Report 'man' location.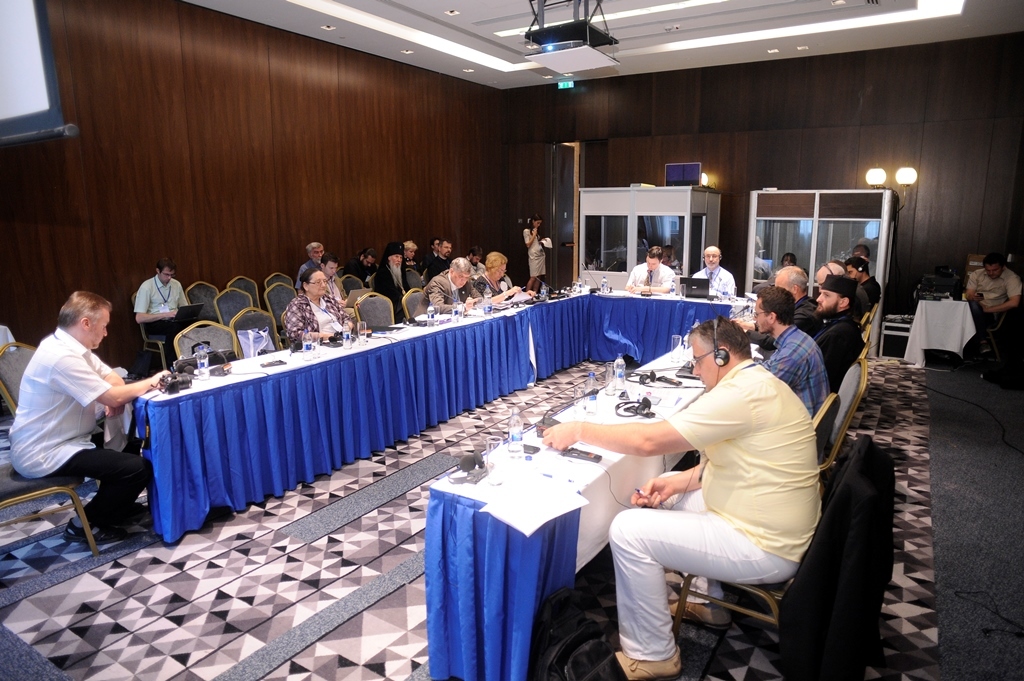
Report: x1=295 y1=239 x2=317 y2=291.
